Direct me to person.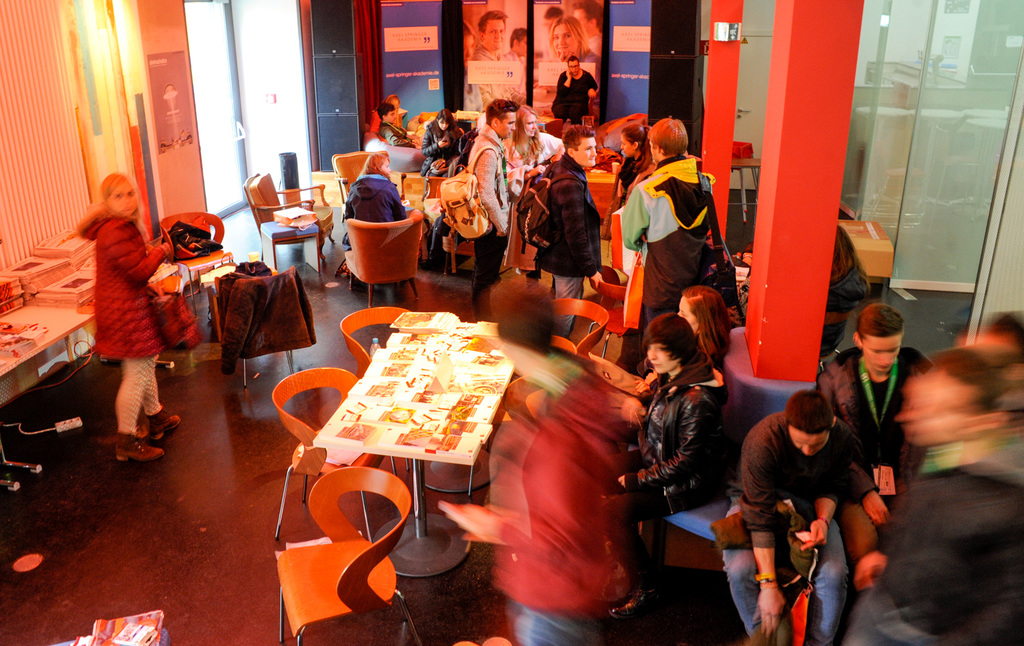
Direction: [left=378, top=104, right=420, bottom=147].
